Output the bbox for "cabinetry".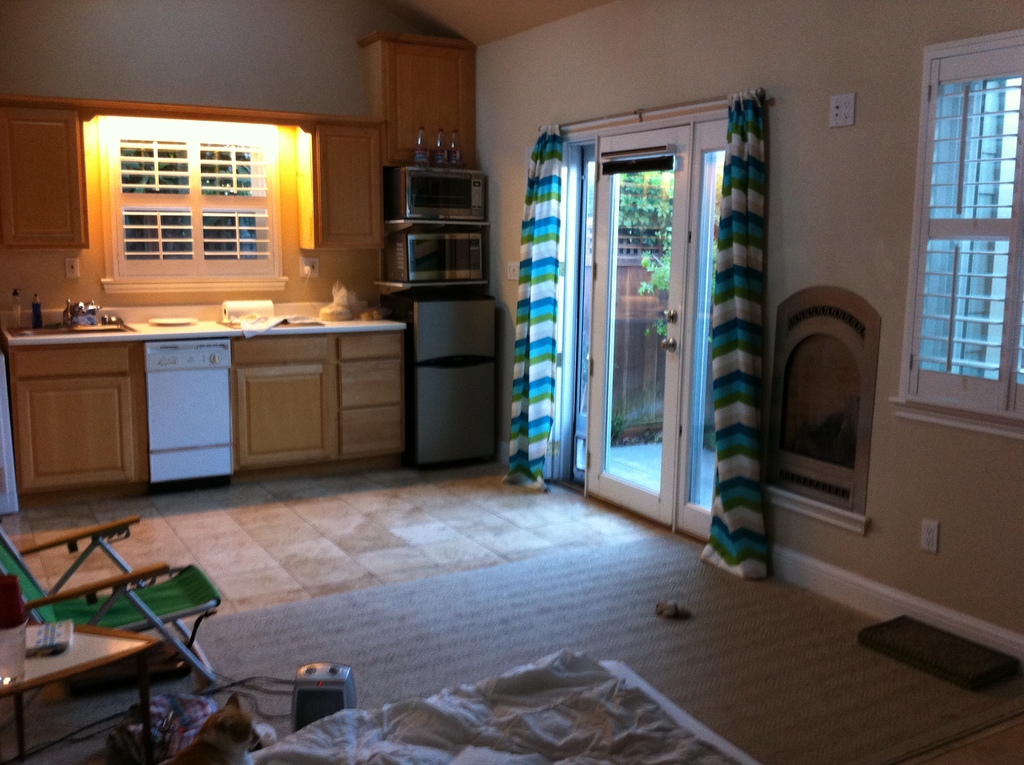
0,316,175,500.
